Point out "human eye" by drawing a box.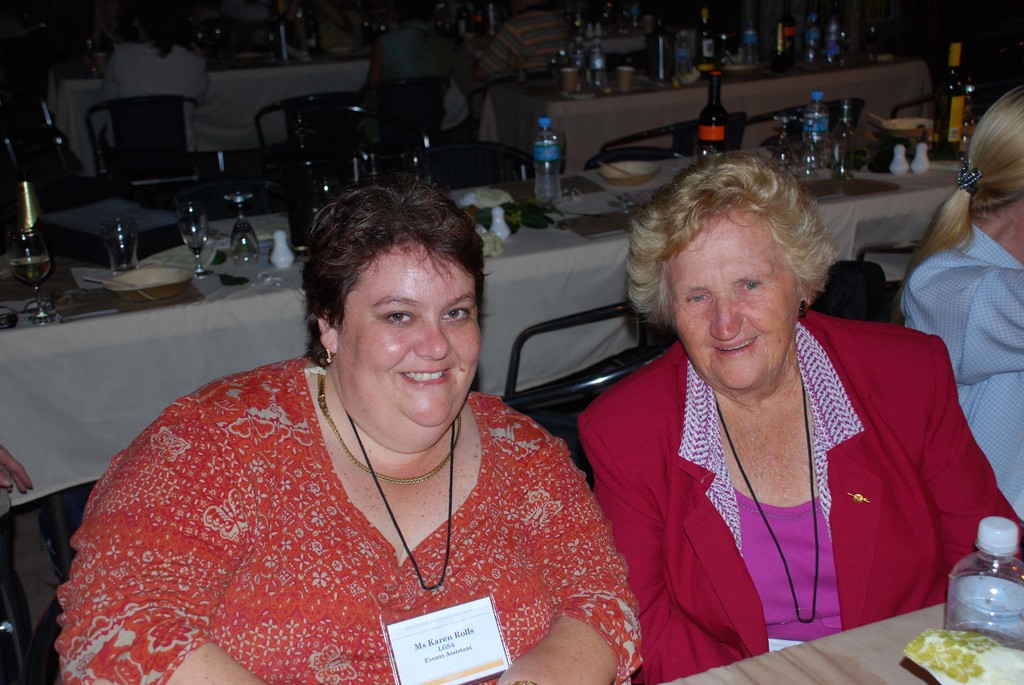
left=374, top=310, right=419, bottom=327.
